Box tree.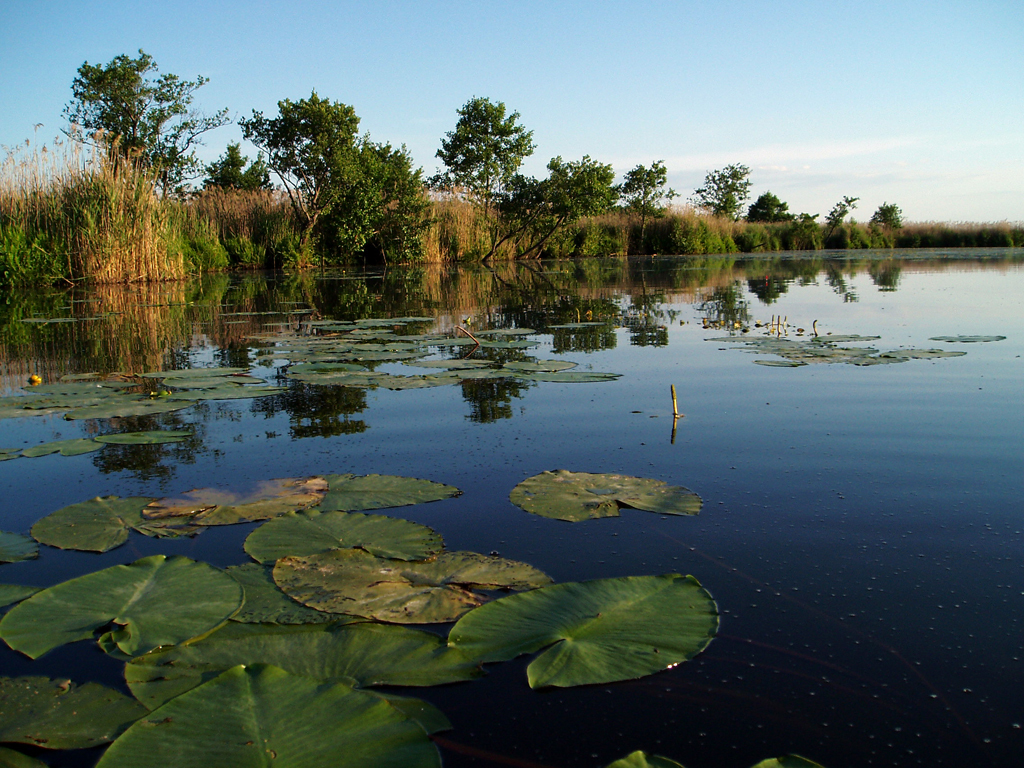
(821, 190, 864, 238).
